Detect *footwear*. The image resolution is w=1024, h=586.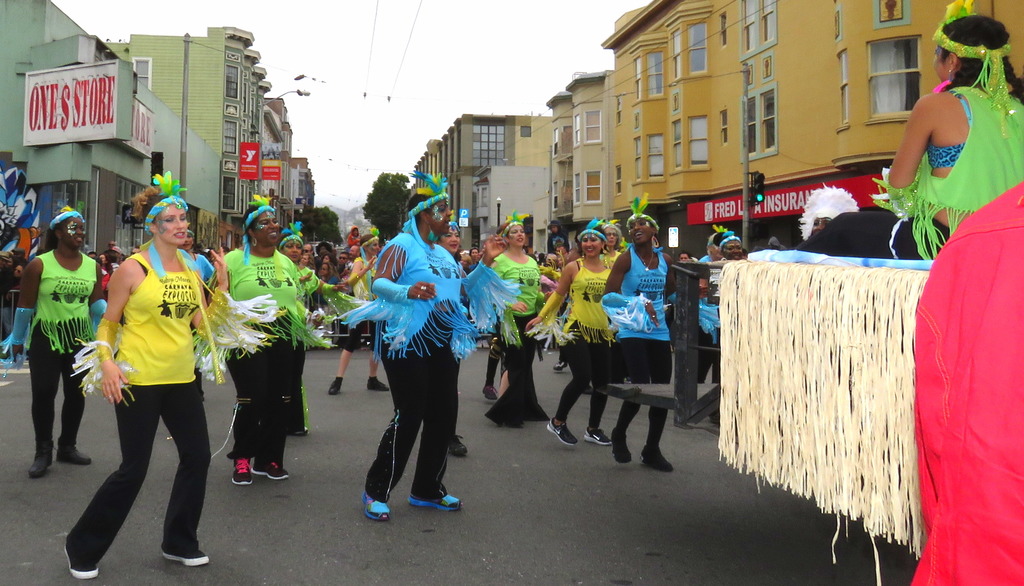
(x1=25, y1=435, x2=53, y2=478).
